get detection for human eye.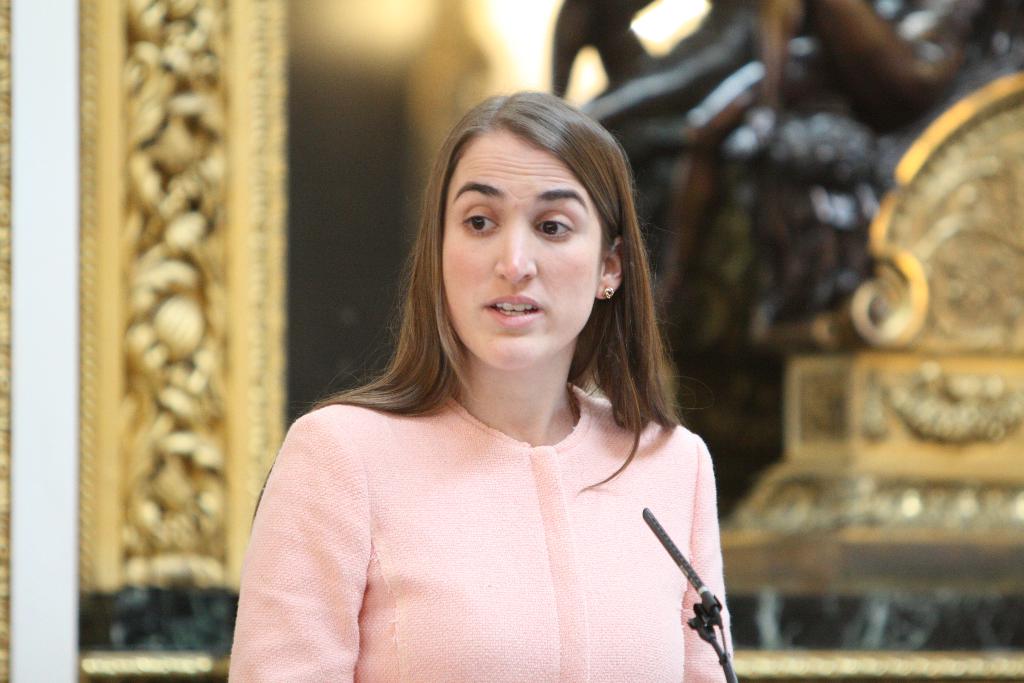
Detection: bbox=(460, 205, 496, 239).
